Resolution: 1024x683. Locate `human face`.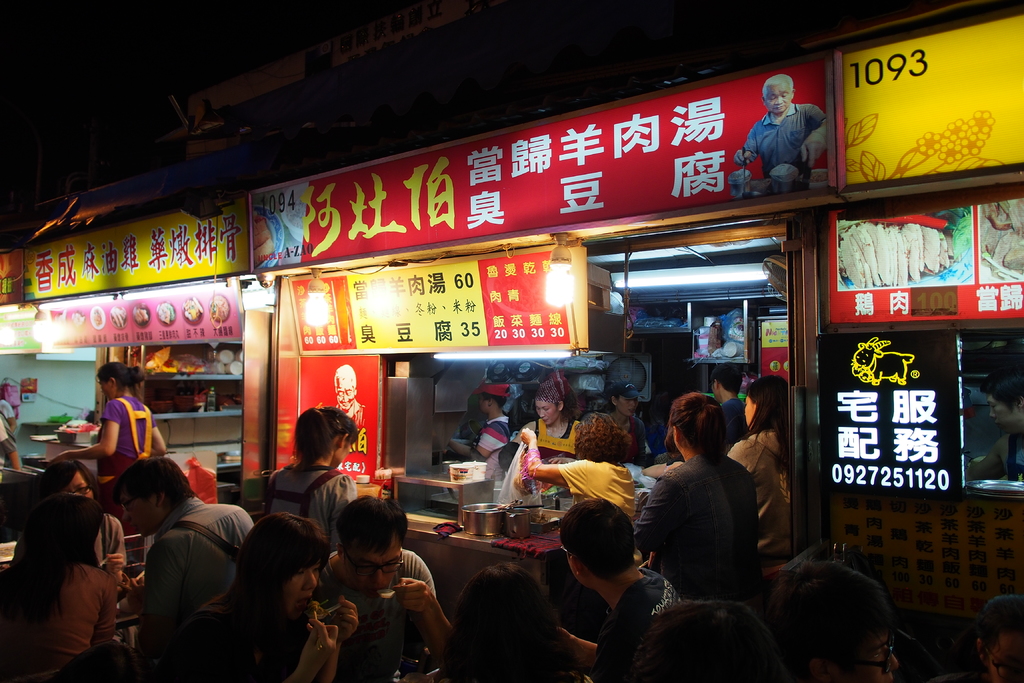
(109,483,168,534).
